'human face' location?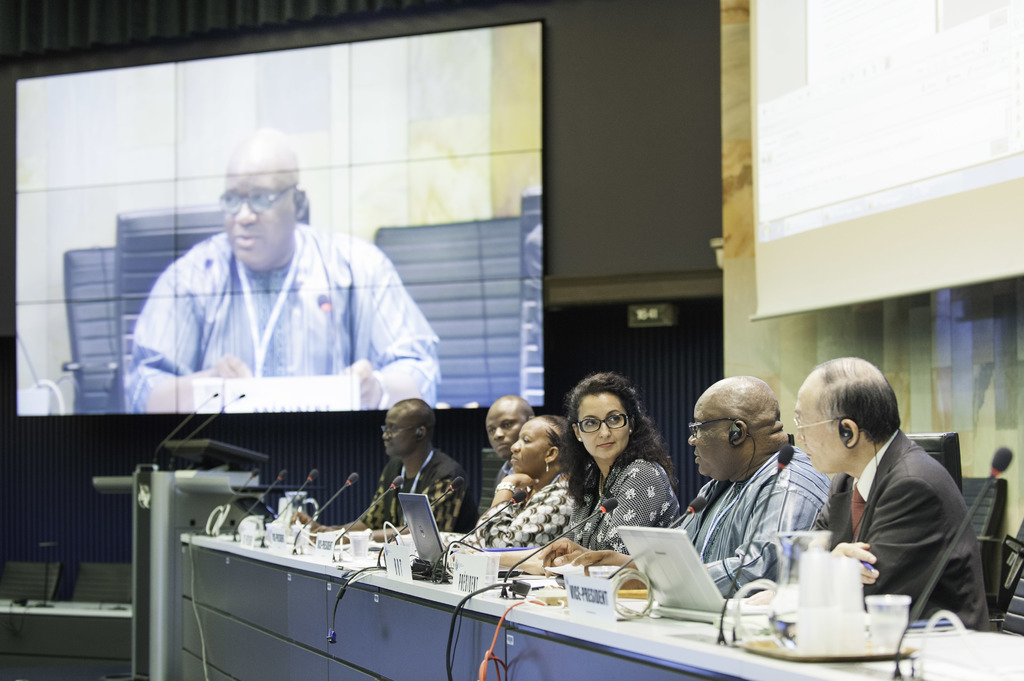
381:413:414:457
